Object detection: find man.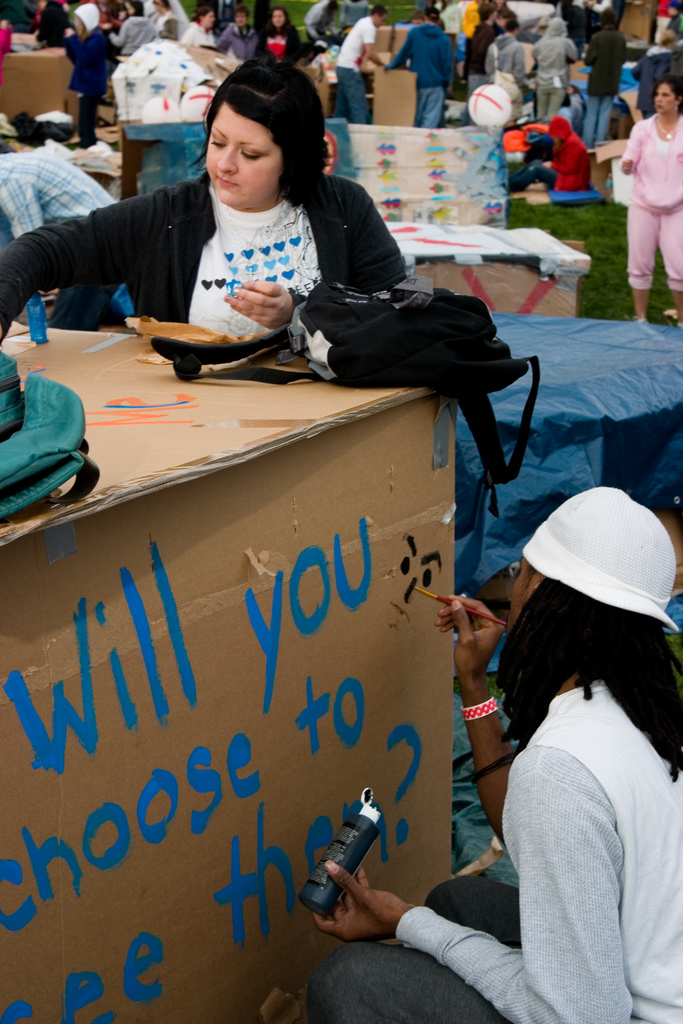
<box>220,8,258,60</box>.
